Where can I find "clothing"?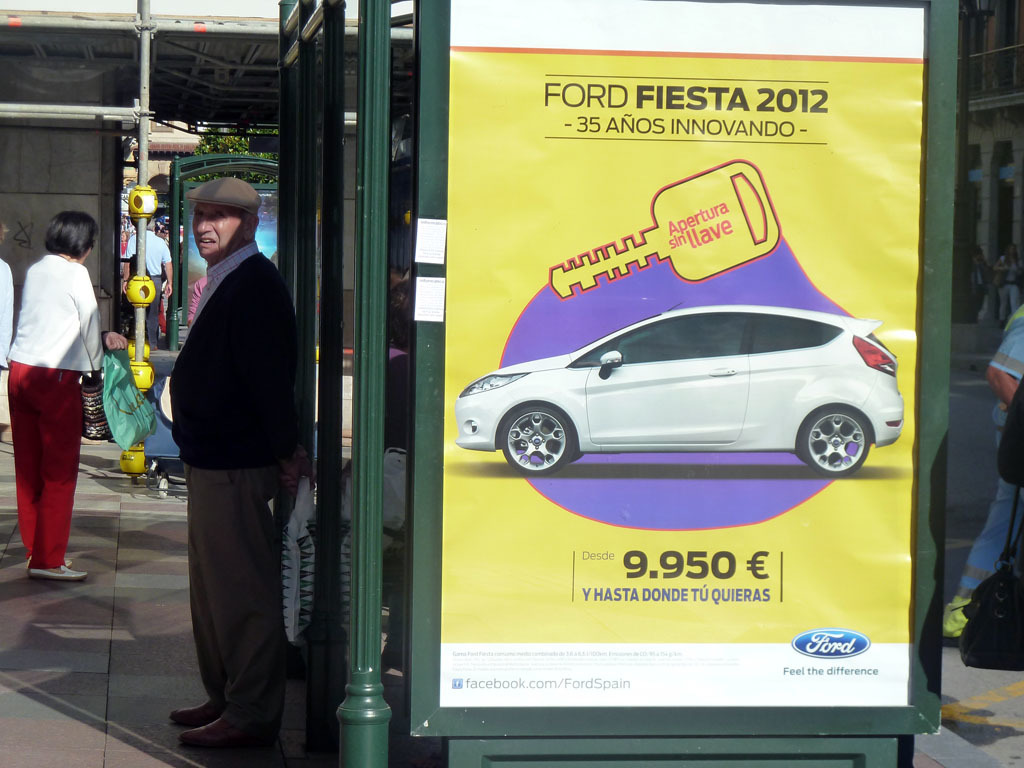
You can find it at 957/307/1023/602.
